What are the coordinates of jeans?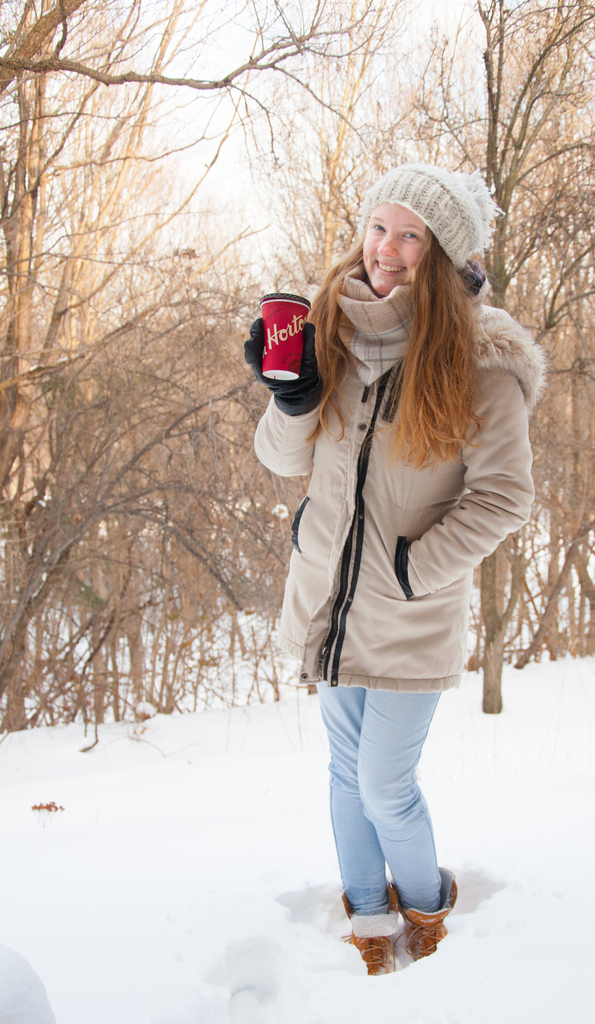
319 676 465 925.
